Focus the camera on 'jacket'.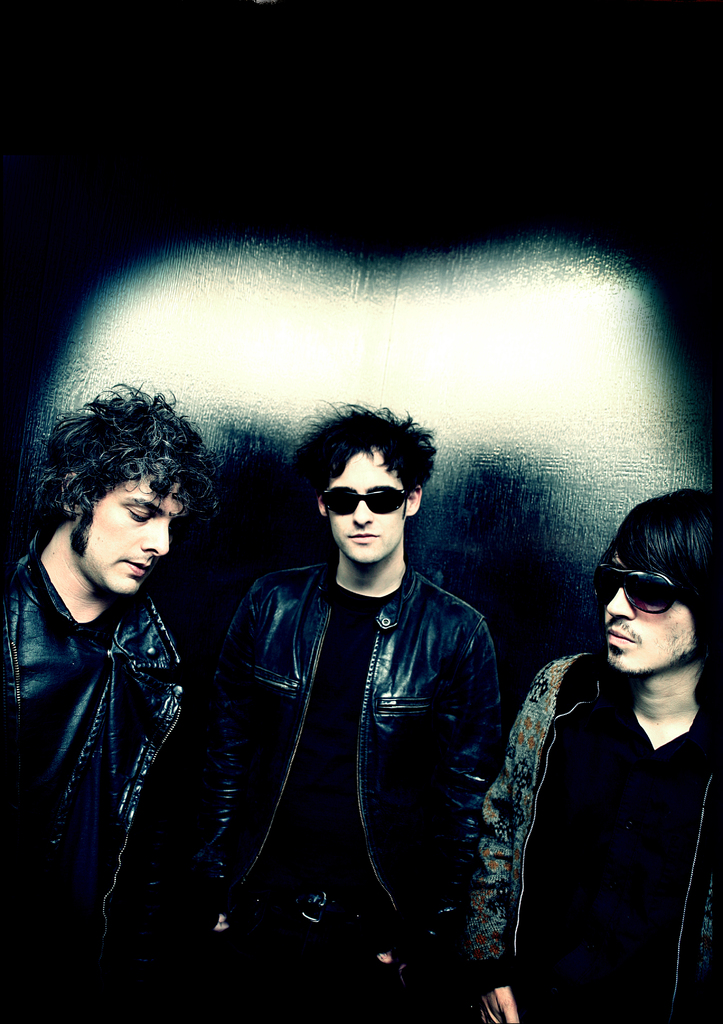
Focus region: [0,542,197,996].
